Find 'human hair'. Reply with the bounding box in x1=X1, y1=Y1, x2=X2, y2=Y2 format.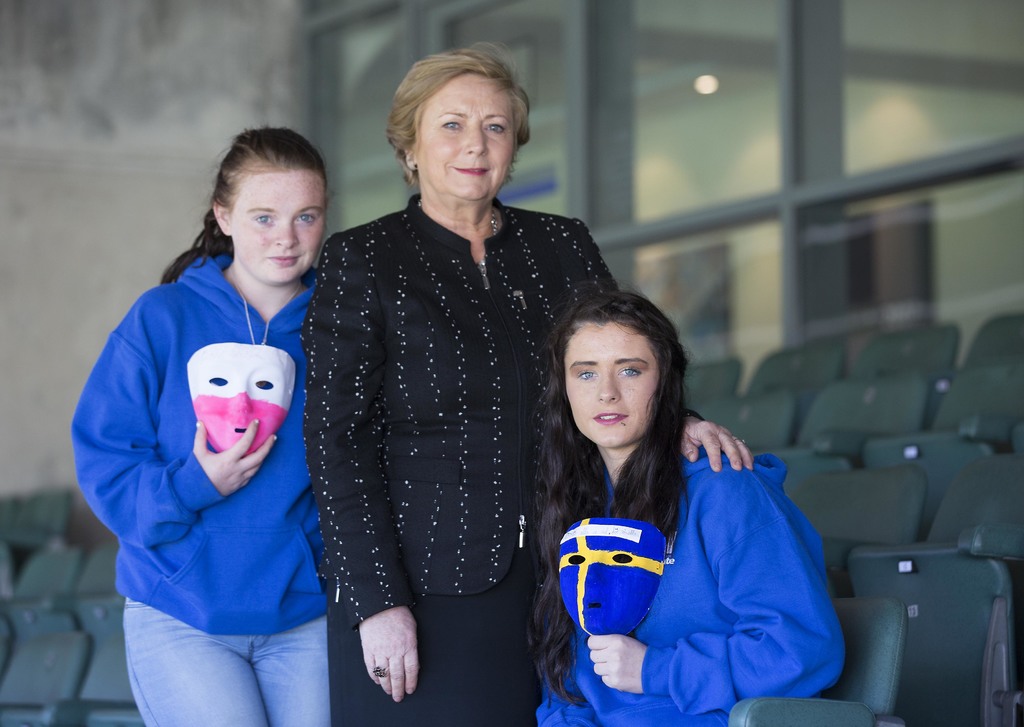
x1=531, y1=283, x2=686, y2=705.
